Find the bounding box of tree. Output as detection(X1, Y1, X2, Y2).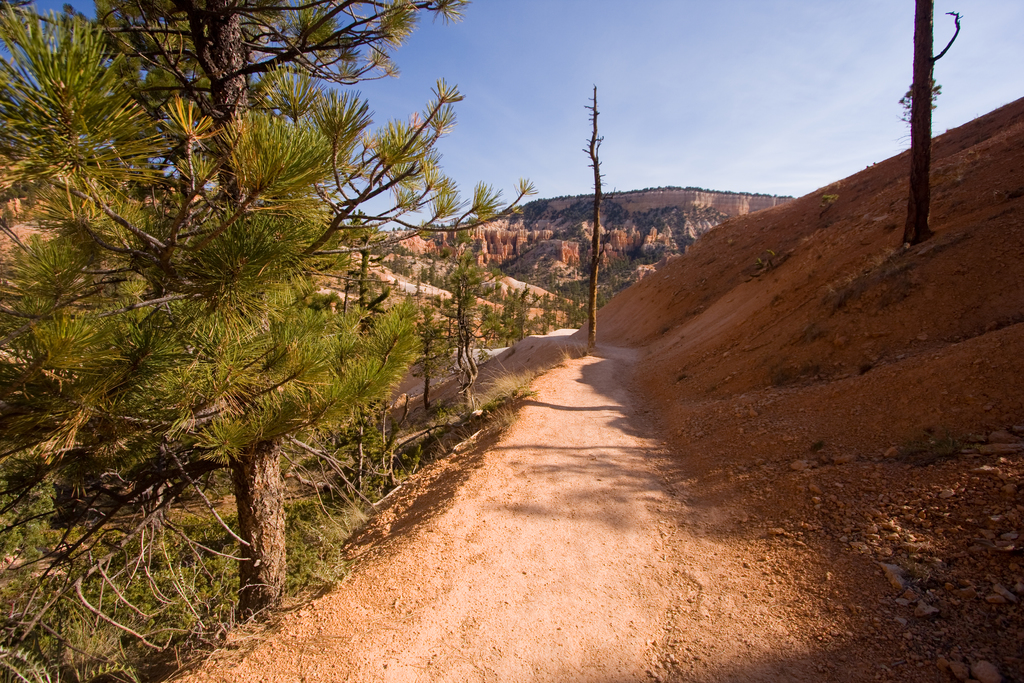
detection(0, 0, 553, 643).
